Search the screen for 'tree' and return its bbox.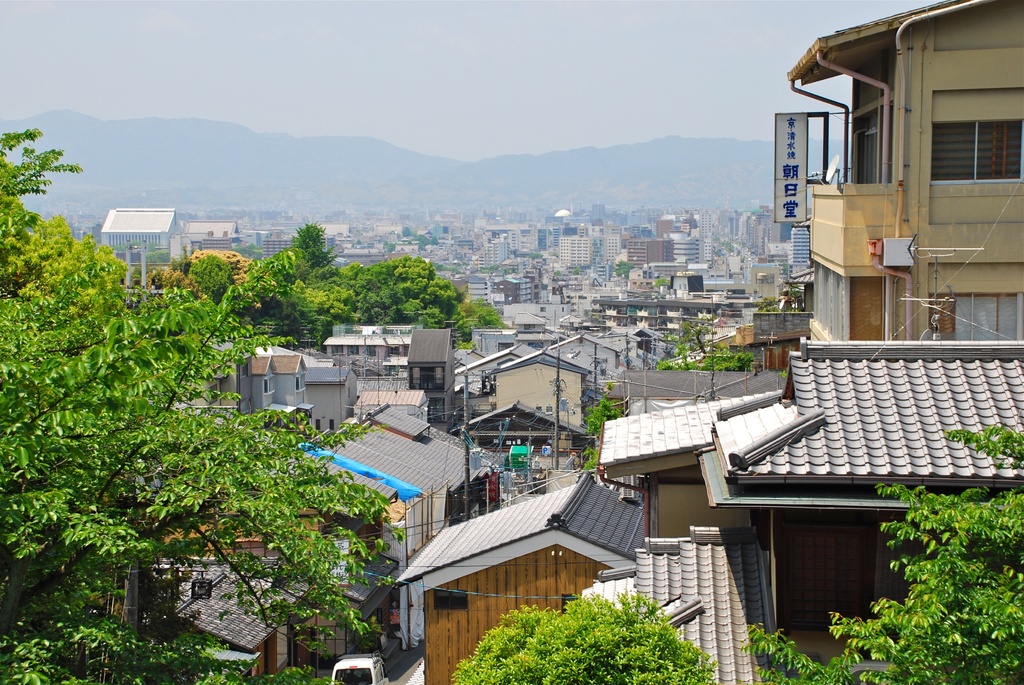
Found: <box>448,592,710,684</box>.
